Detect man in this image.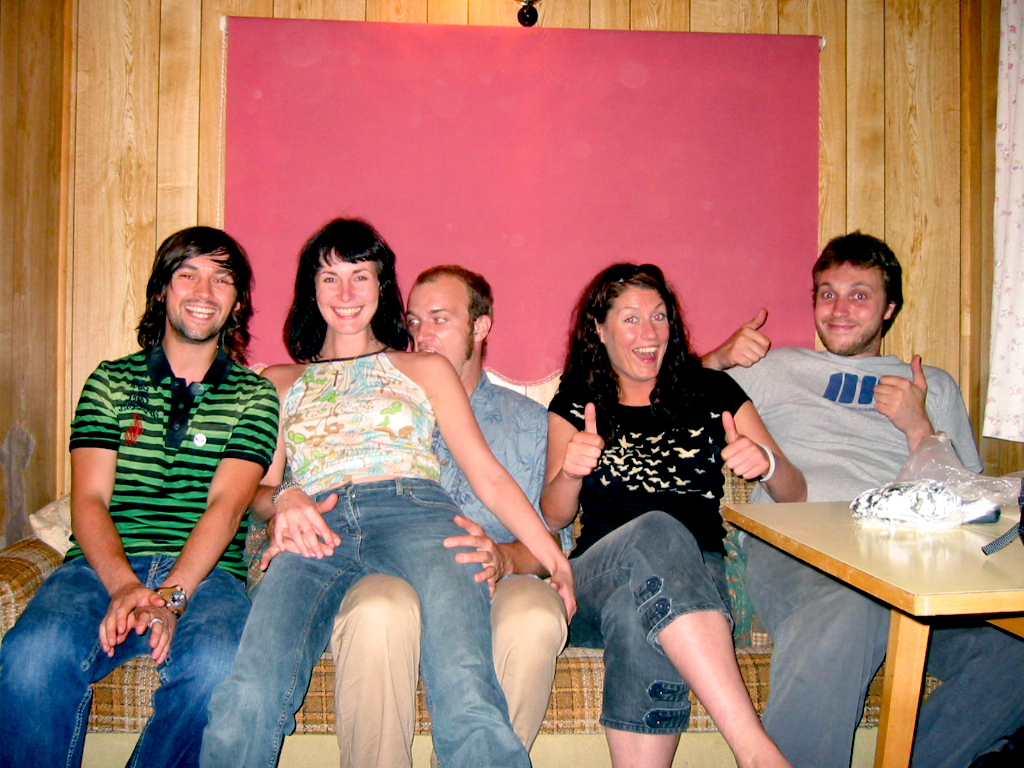
Detection: (698, 229, 1023, 767).
